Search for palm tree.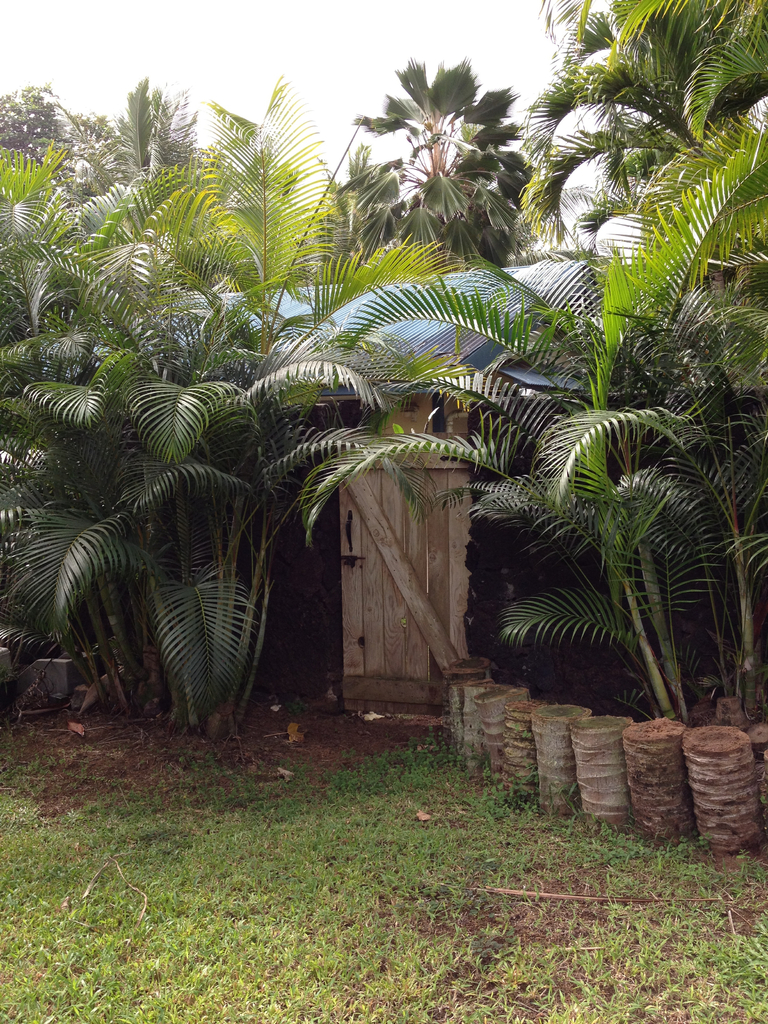
Found at (666,395,767,634).
